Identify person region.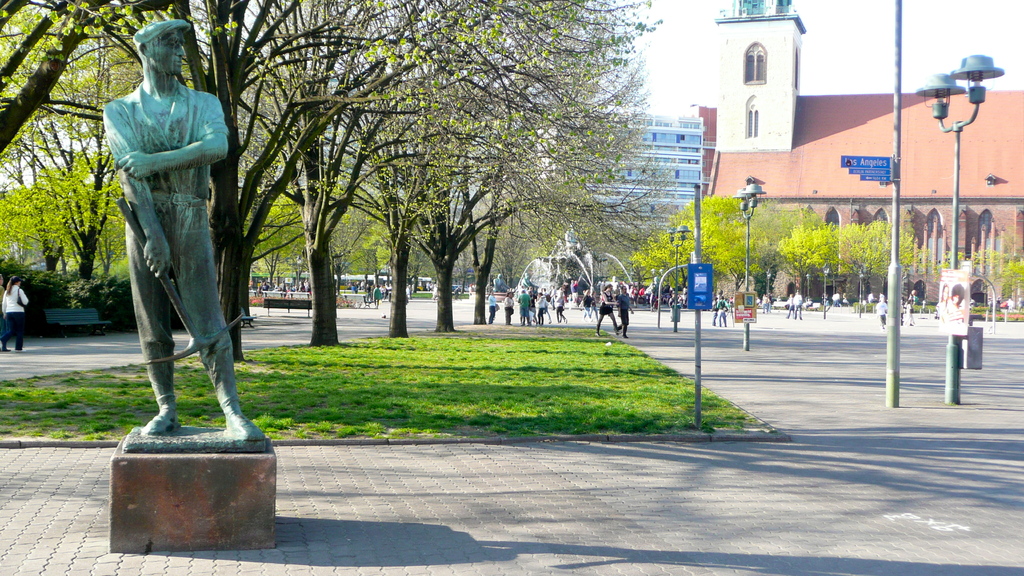
Region: [589,291,596,319].
